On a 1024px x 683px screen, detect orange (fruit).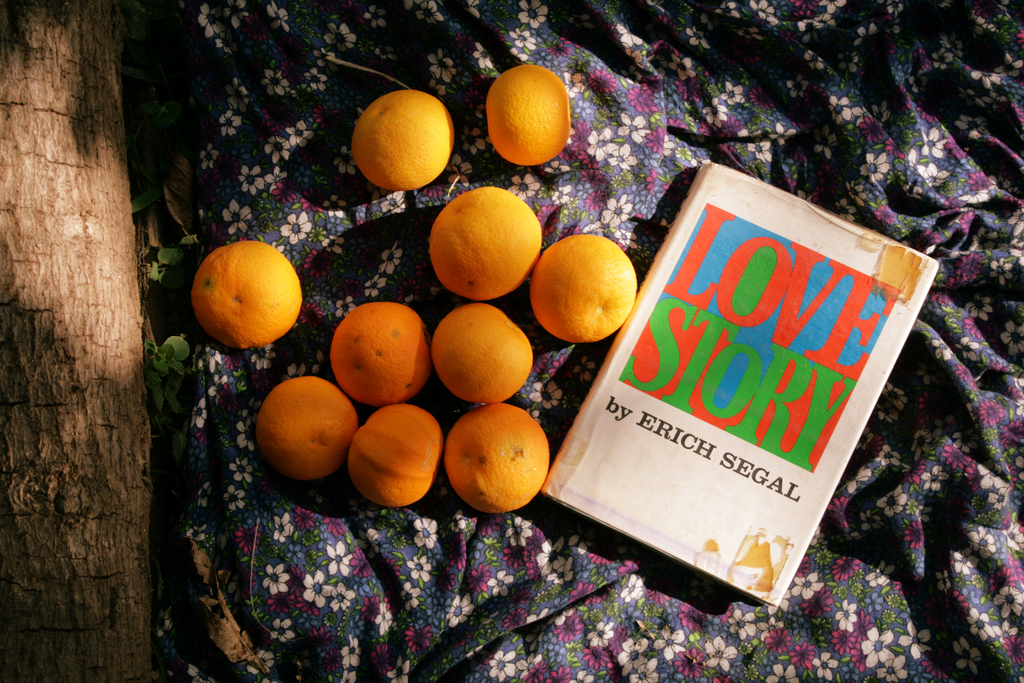
(484, 65, 574, 165).
